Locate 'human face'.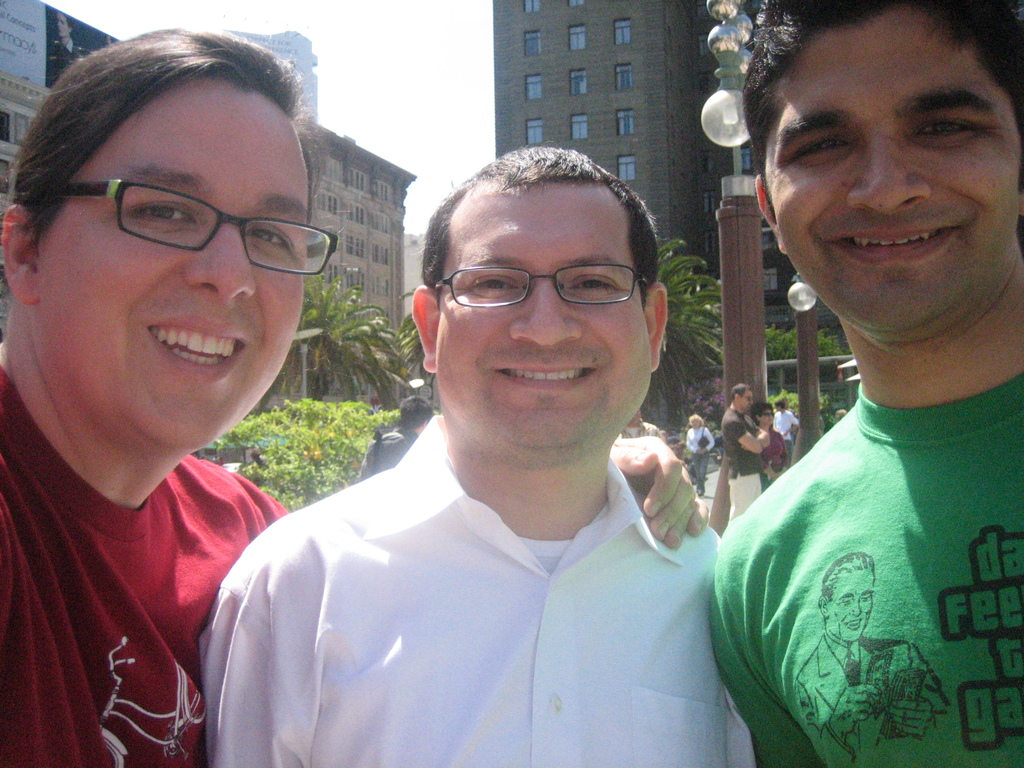
Bounding box: select_region(765, 8, 1023, 335).
